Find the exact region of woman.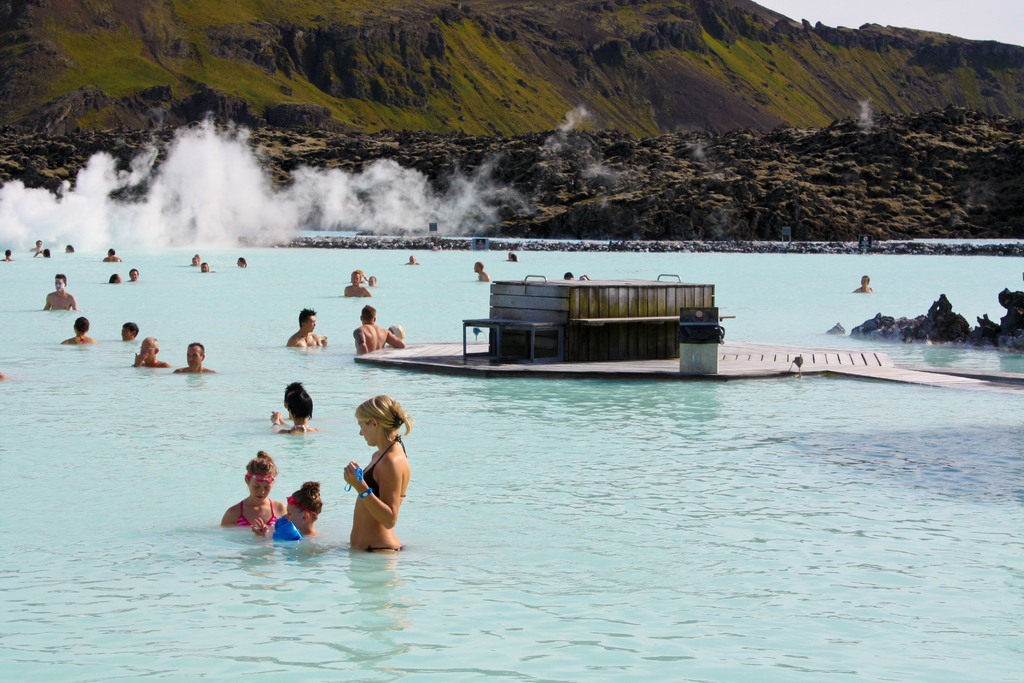
Exact region: region(332, 399, 411, 564).
